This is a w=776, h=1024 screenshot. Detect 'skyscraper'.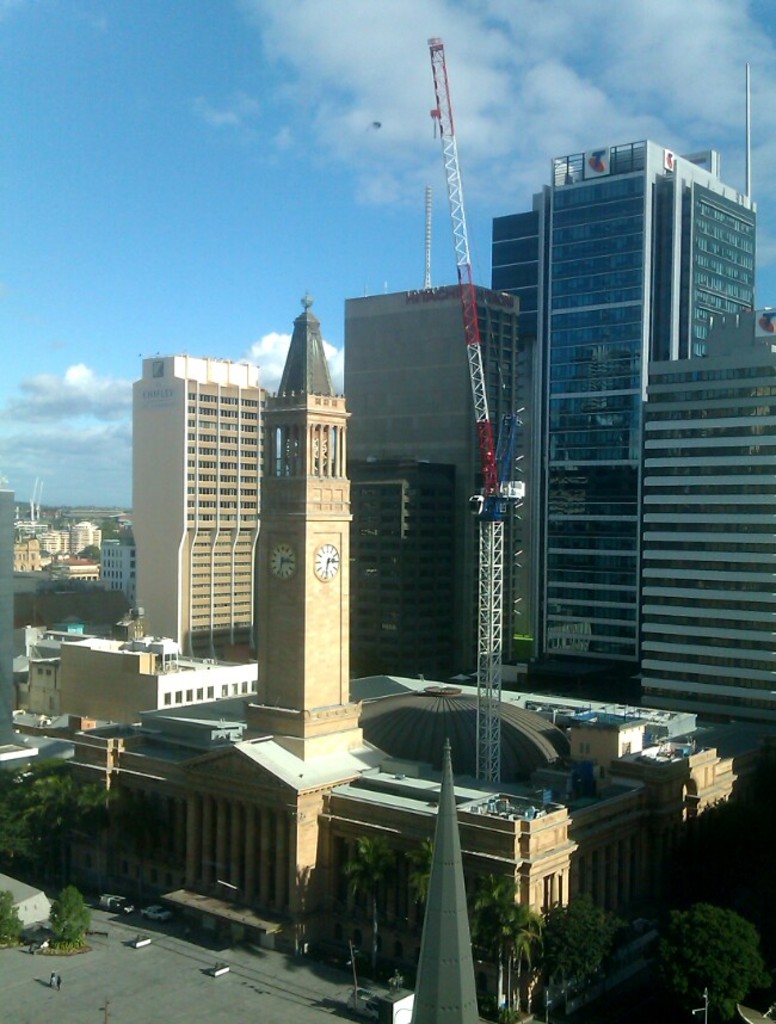
(128, 348, 264, 671).
